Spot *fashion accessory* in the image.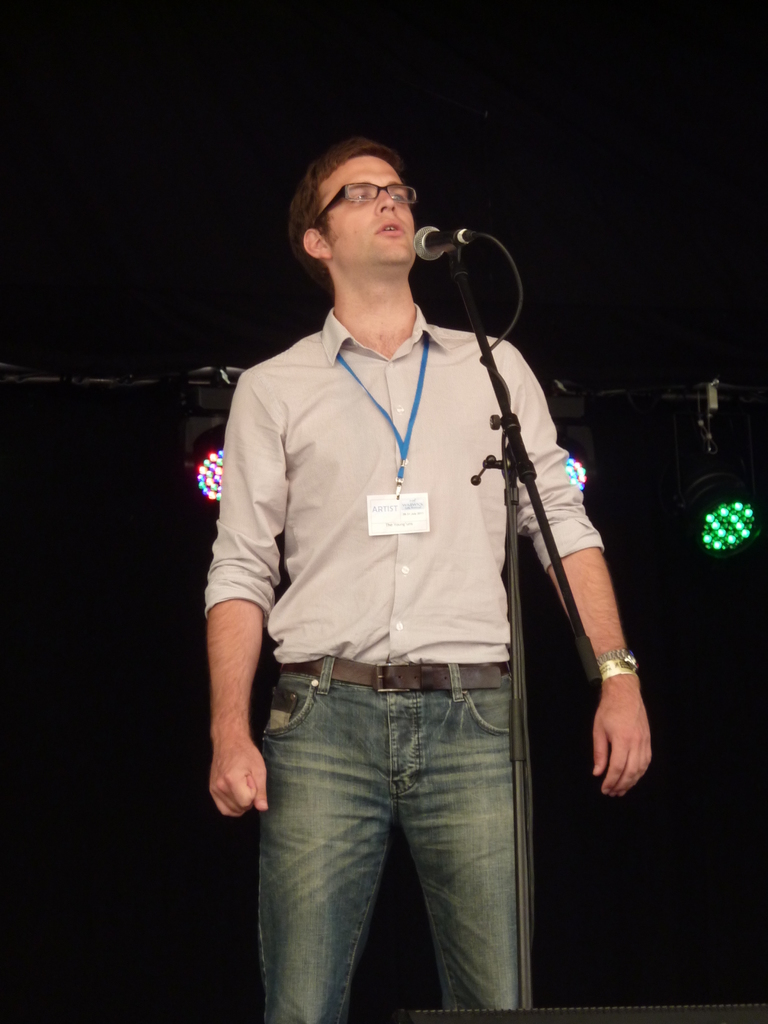
*fashion accessory* found at bbox=[596, 647, 640, 682].
